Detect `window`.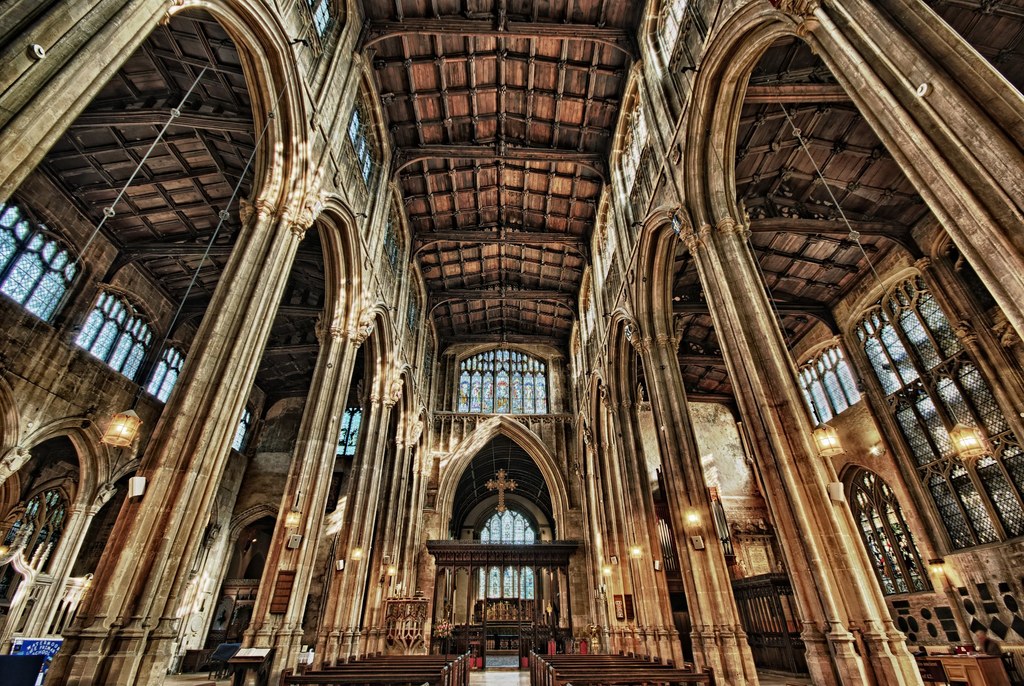
Detected at <box>75,284,154,387</box>.
